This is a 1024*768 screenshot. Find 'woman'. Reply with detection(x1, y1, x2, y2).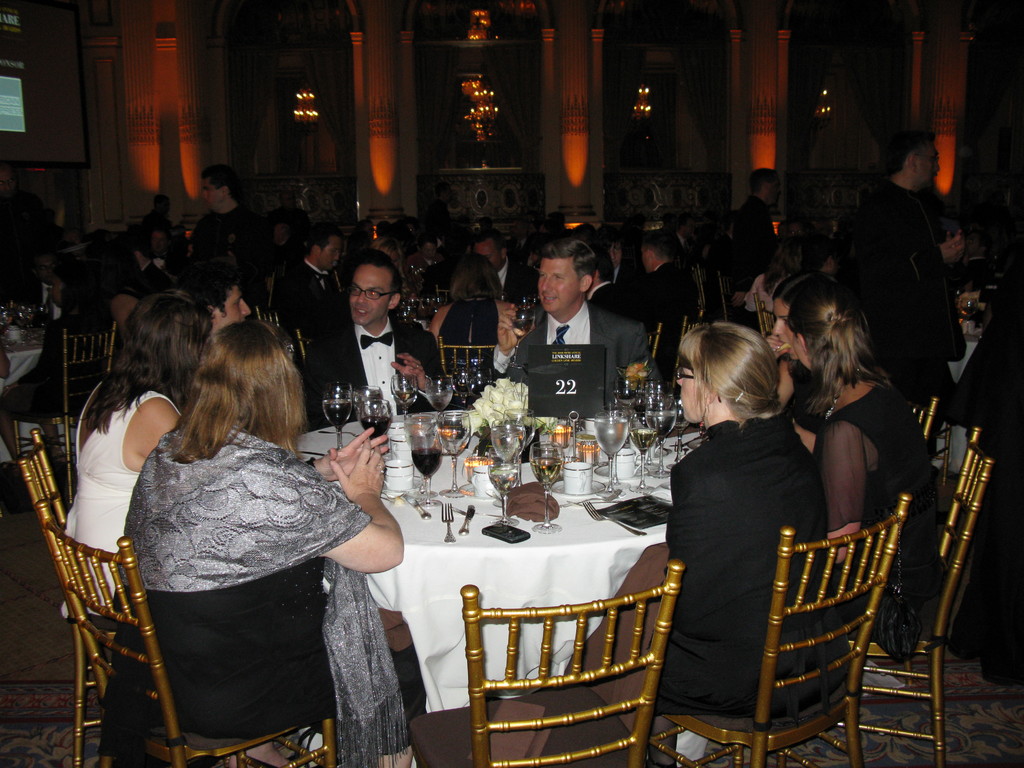
detection(59, 287, 216, 616).
